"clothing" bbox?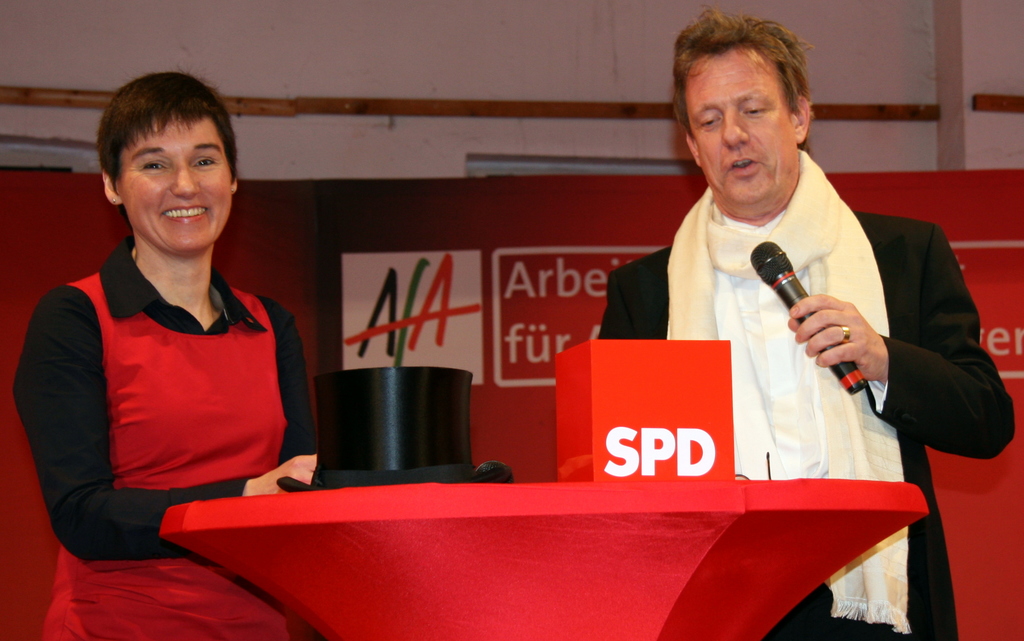
602:140:1010:640
